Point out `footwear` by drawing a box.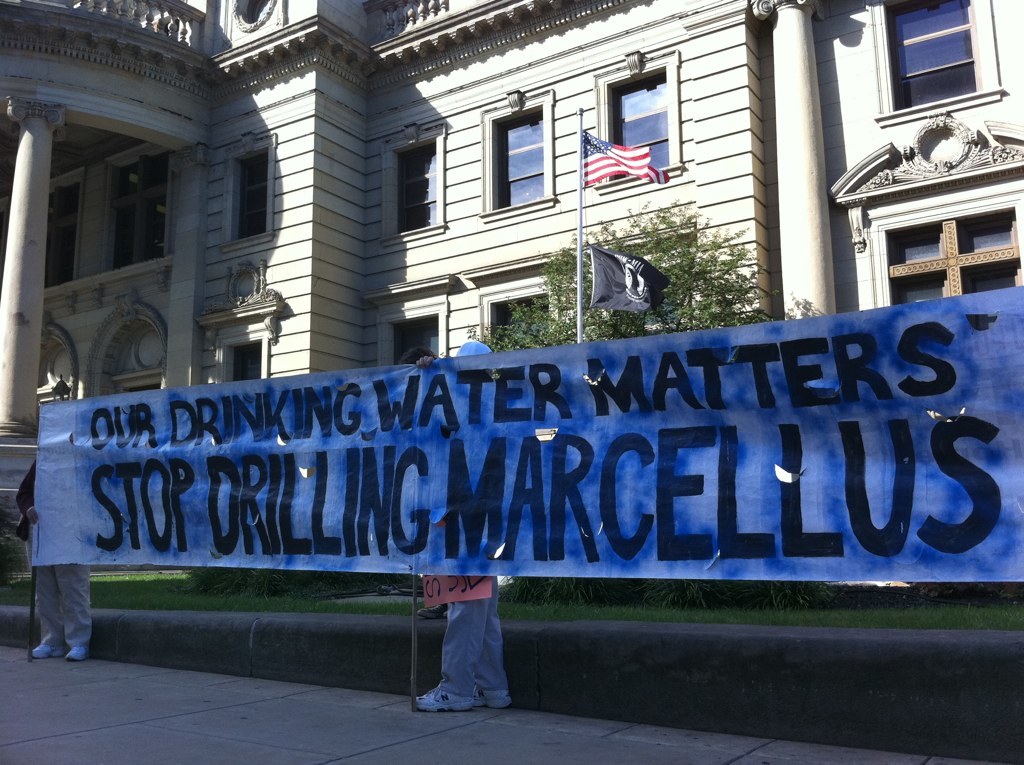
Rect(30, 642, 63, 661).
